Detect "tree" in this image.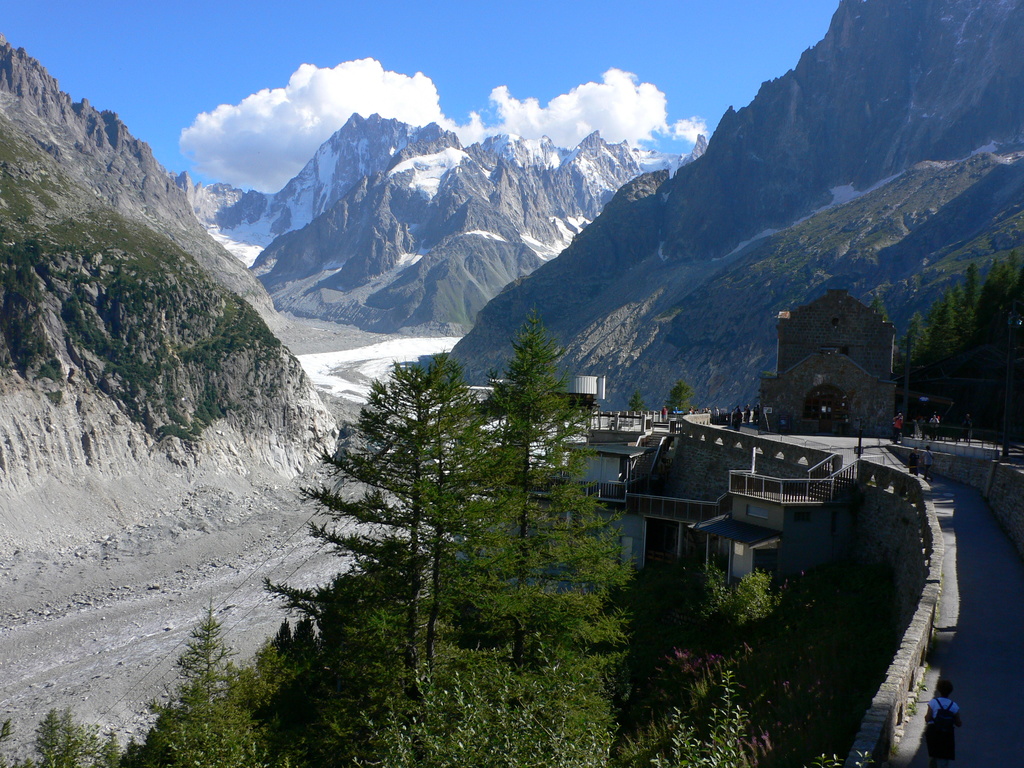
Detection: bbox=(143, 589, 257, 767).
